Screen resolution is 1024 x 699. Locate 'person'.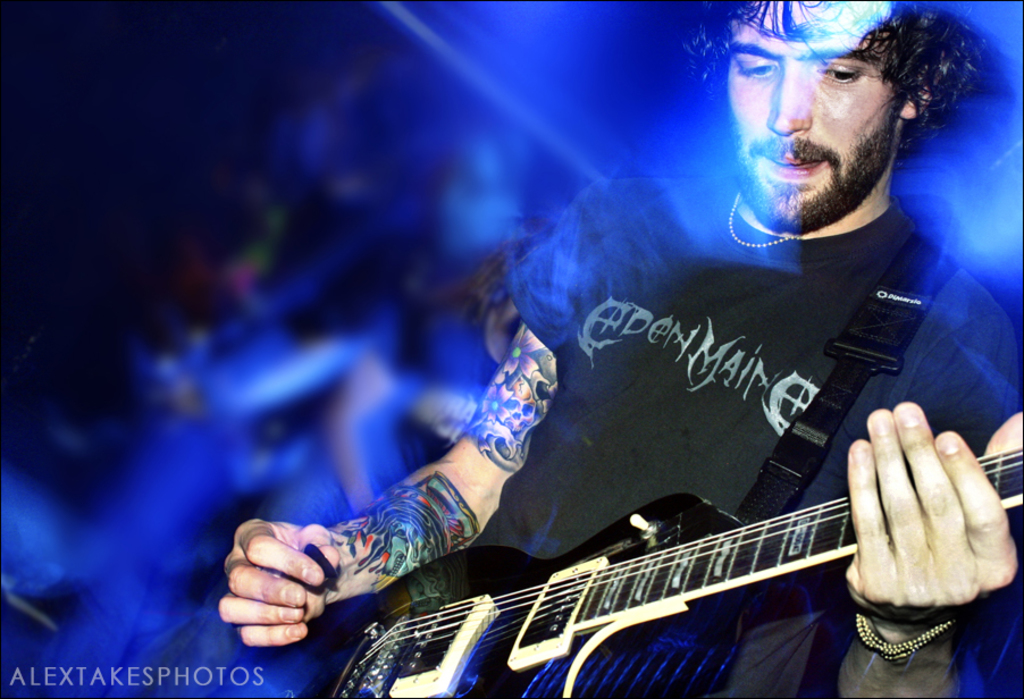
217/0/1023/698.
